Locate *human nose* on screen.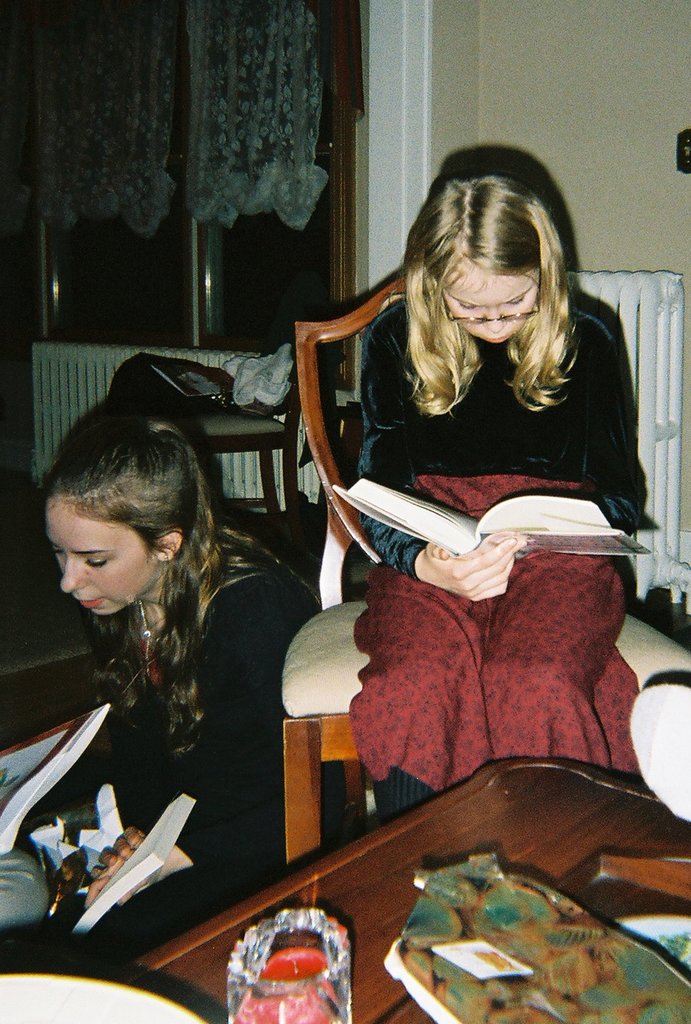
On screen at 57, 557, 87, 593.
